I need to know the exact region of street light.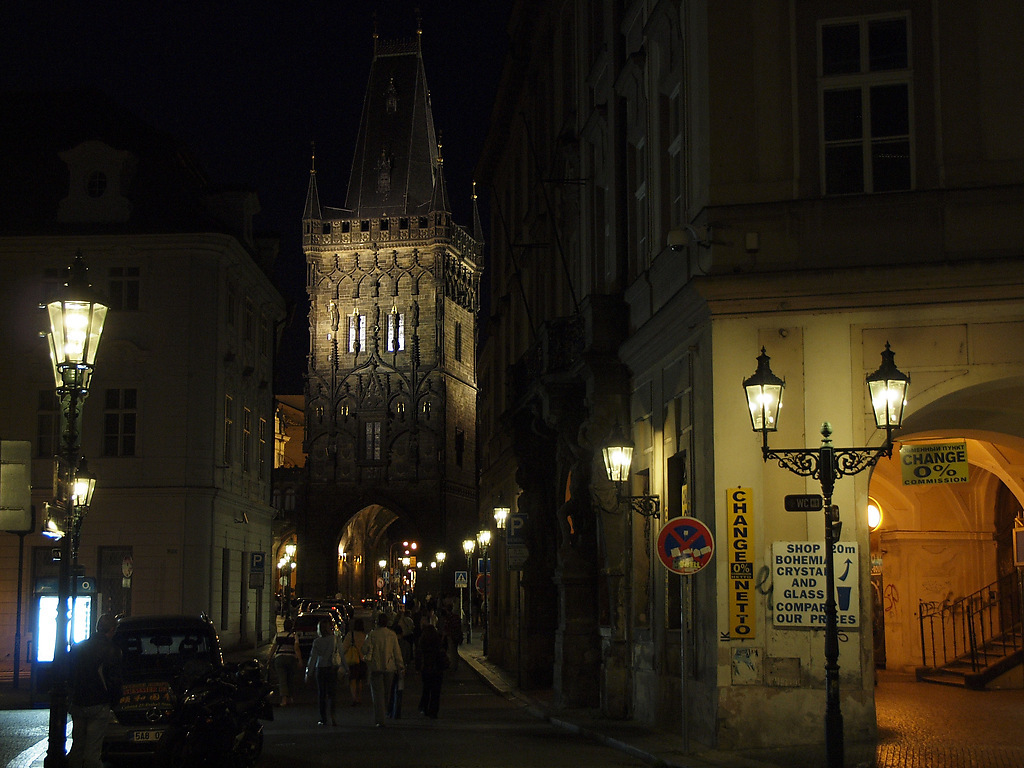
Region: bbox=[41, 241, 111, 762].
